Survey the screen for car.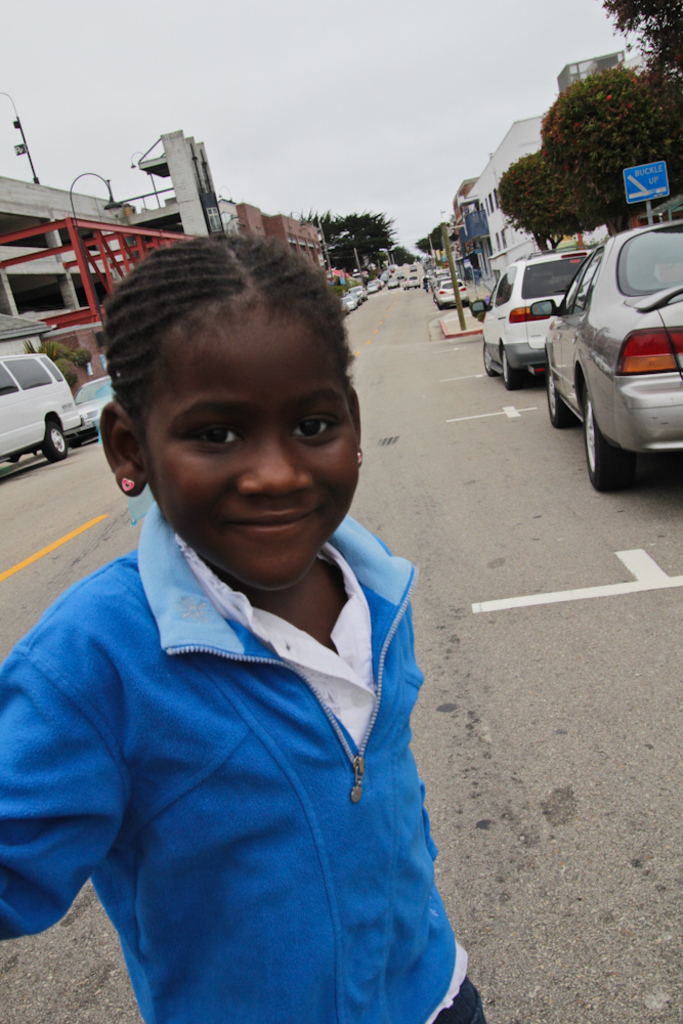
Survey found: (left=73, top=377, right=123, bottom=433).
